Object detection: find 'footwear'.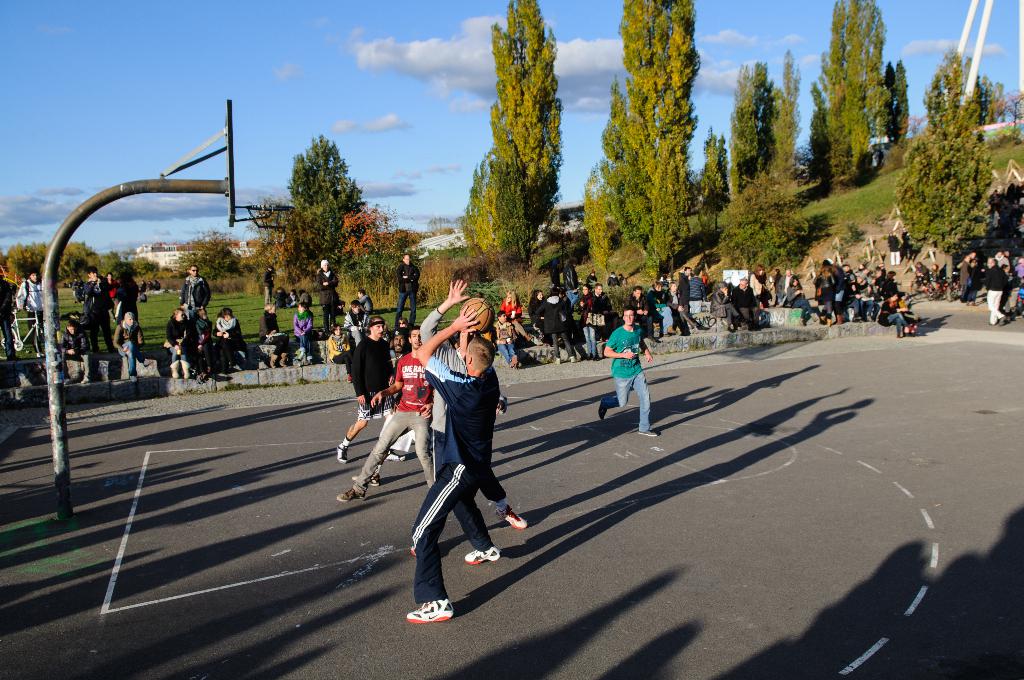
(left=728, top=327, right=733, bottom=332).
